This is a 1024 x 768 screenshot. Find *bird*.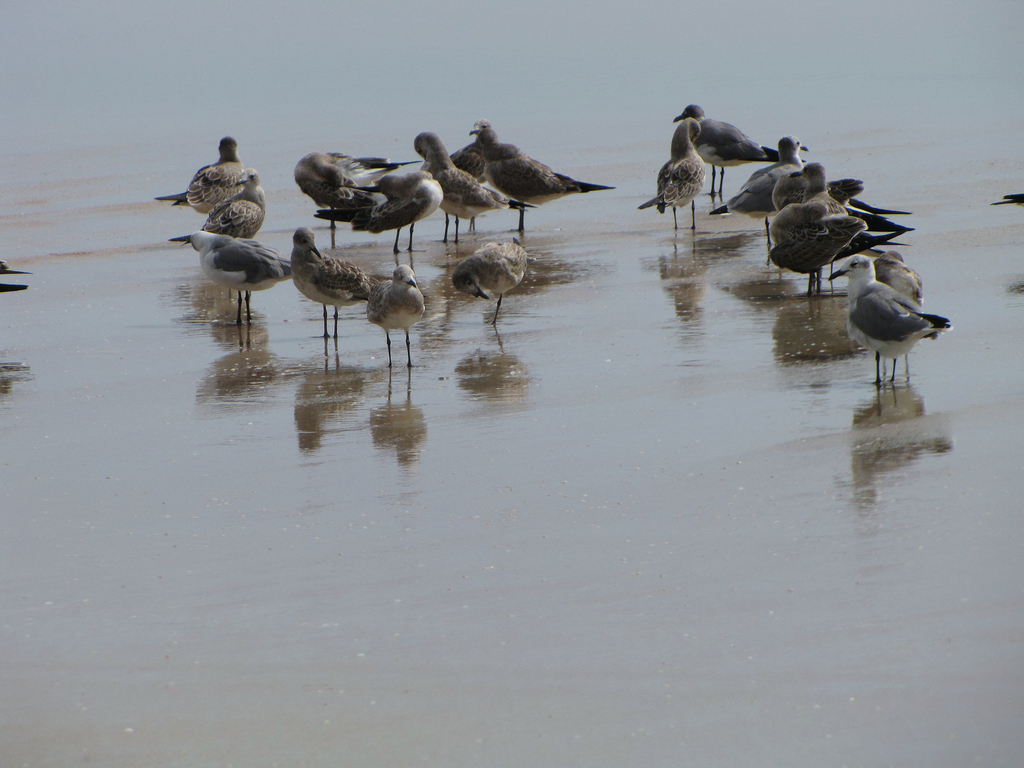
Bounding box: (left=157, top=137, right=244, bottom=215).
